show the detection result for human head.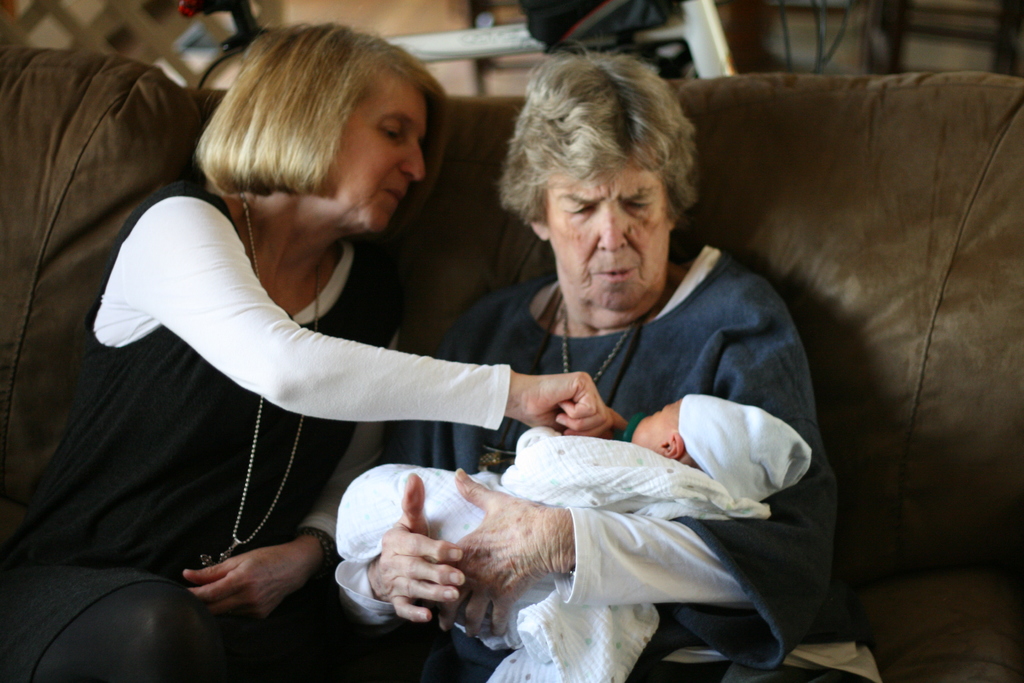
[x1=214, y1=18, x2=431, y2=235].
